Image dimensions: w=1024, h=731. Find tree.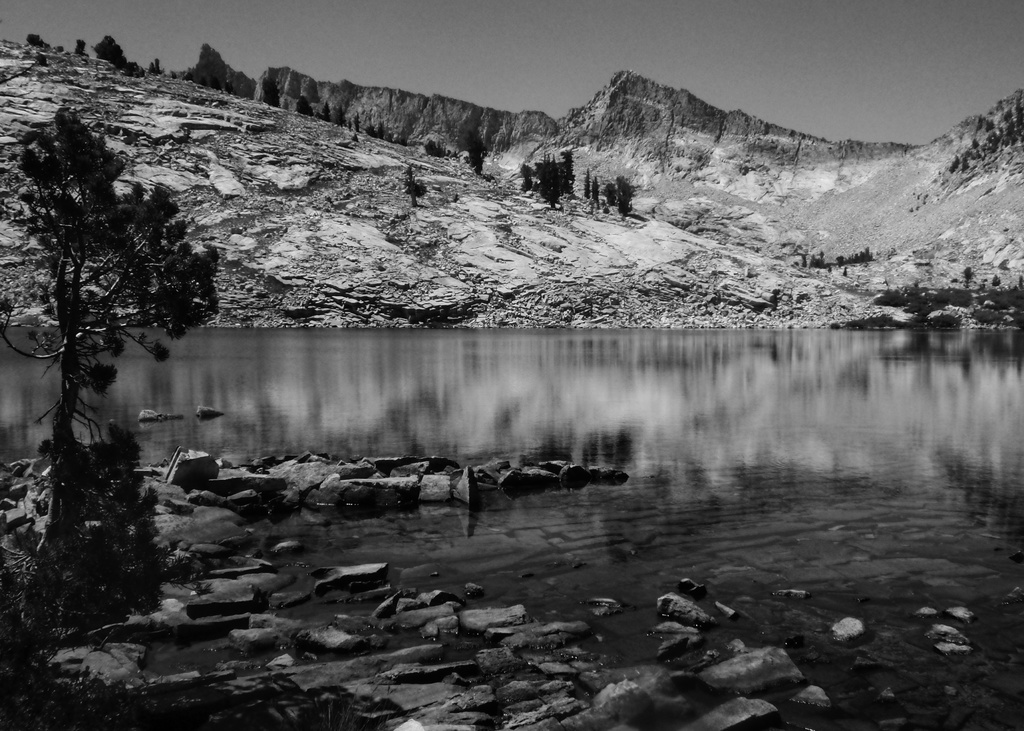
bbox=[194, 42, 225, 90].
